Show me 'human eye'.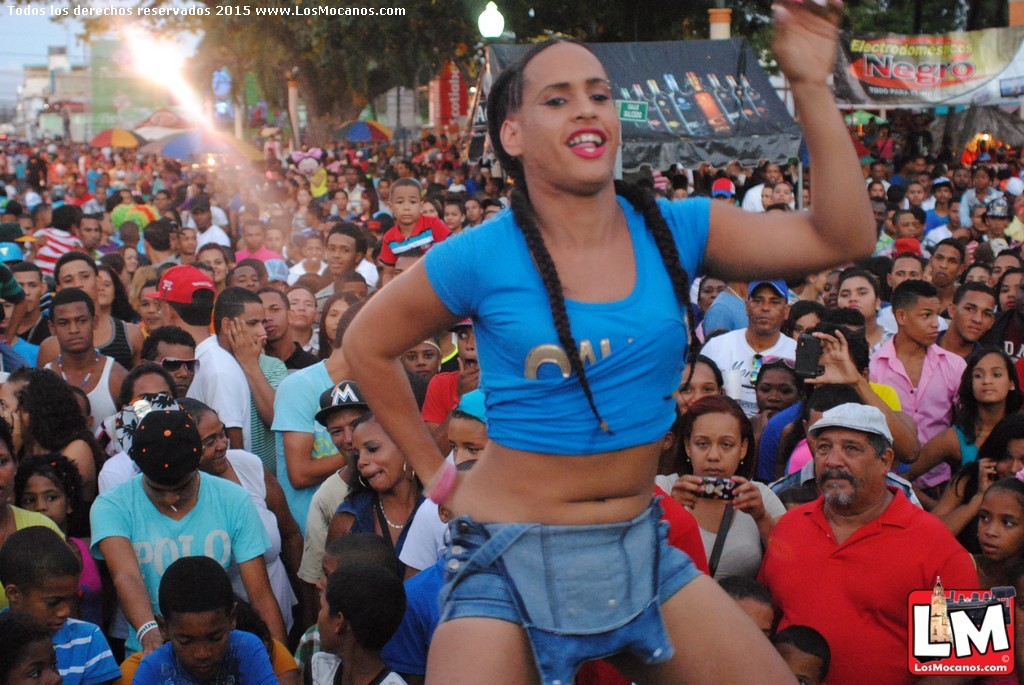
'human eye' is here: <box>859,290,867,296</box>.
